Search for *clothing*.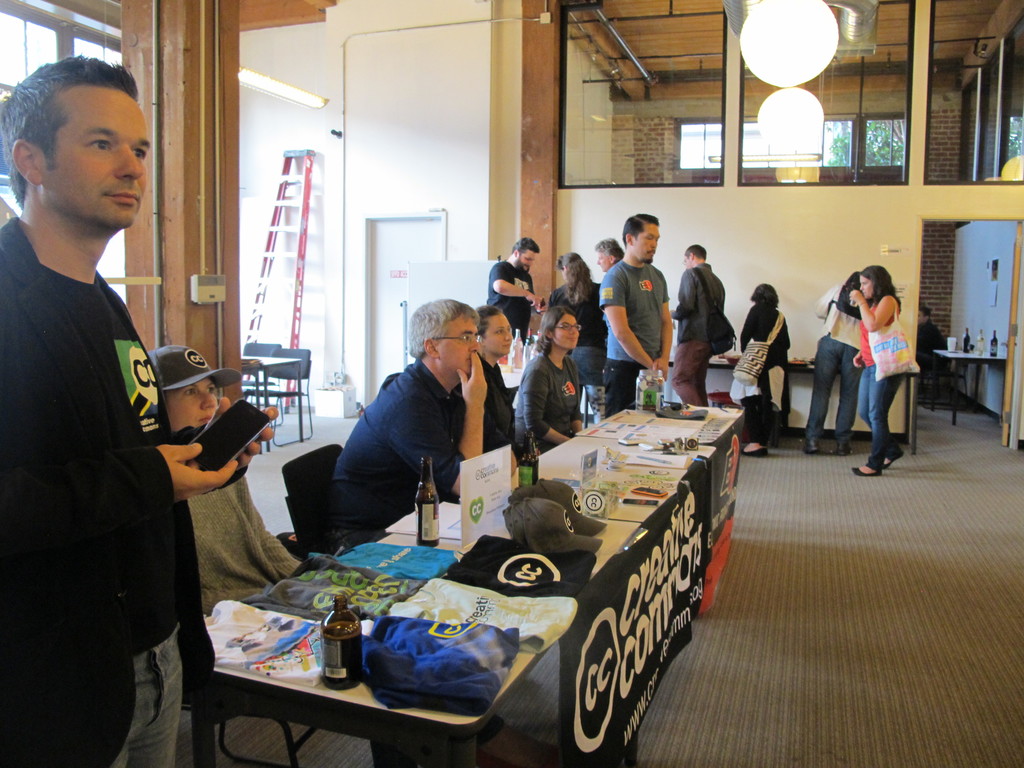
Found at 667, 262, 728, 401.
